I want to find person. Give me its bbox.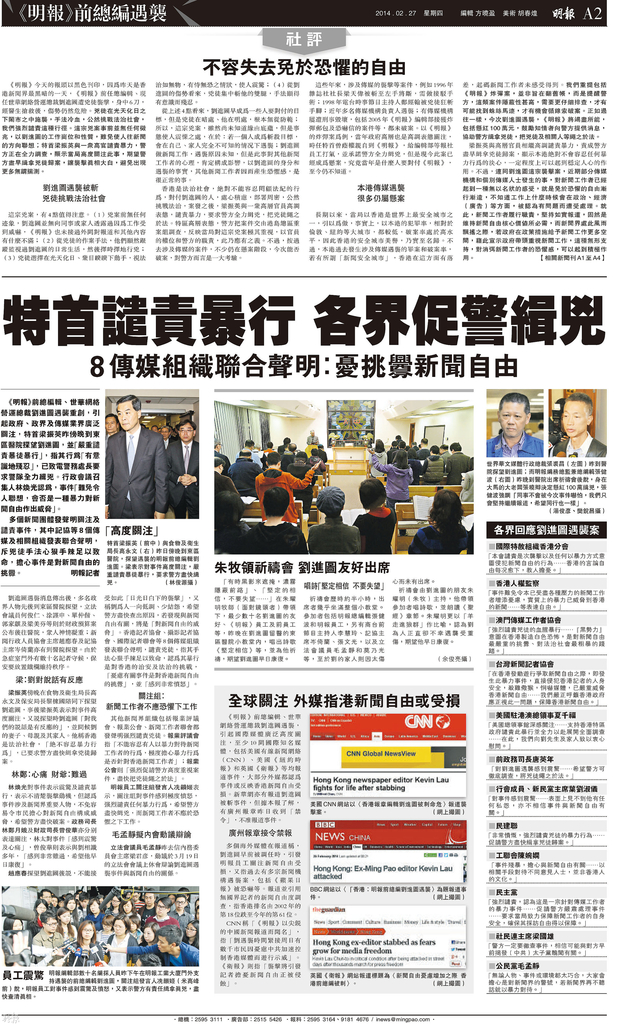
bbox=(484, 394, 545, 461).
